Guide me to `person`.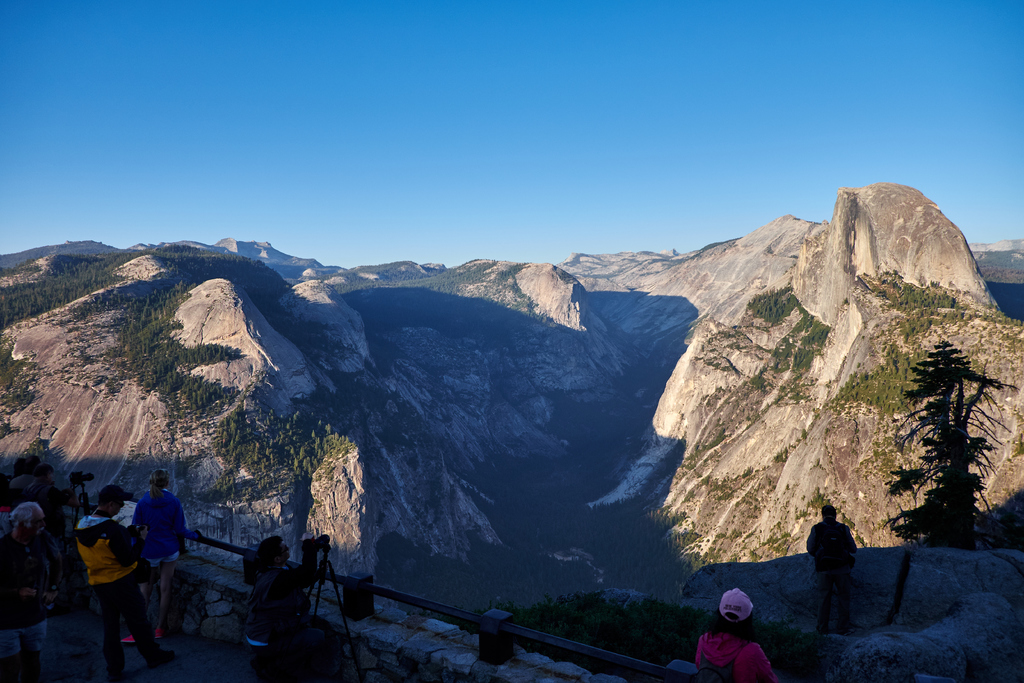
Guidance: 129, 468, 187, 614.
